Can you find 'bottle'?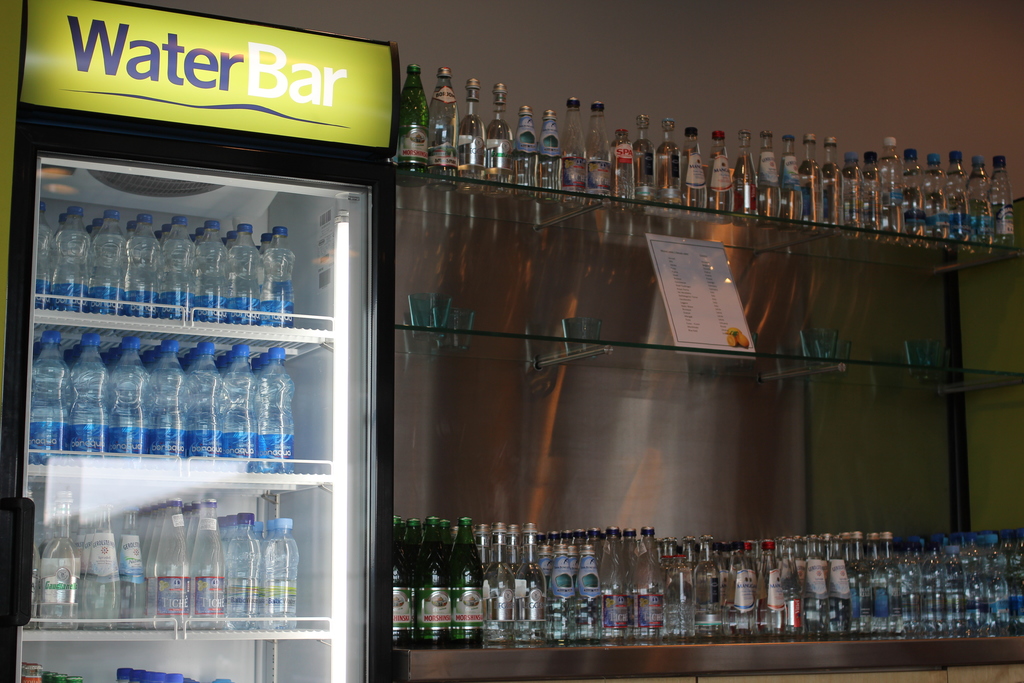
Yes, bounding box: (220,347,236,385).
